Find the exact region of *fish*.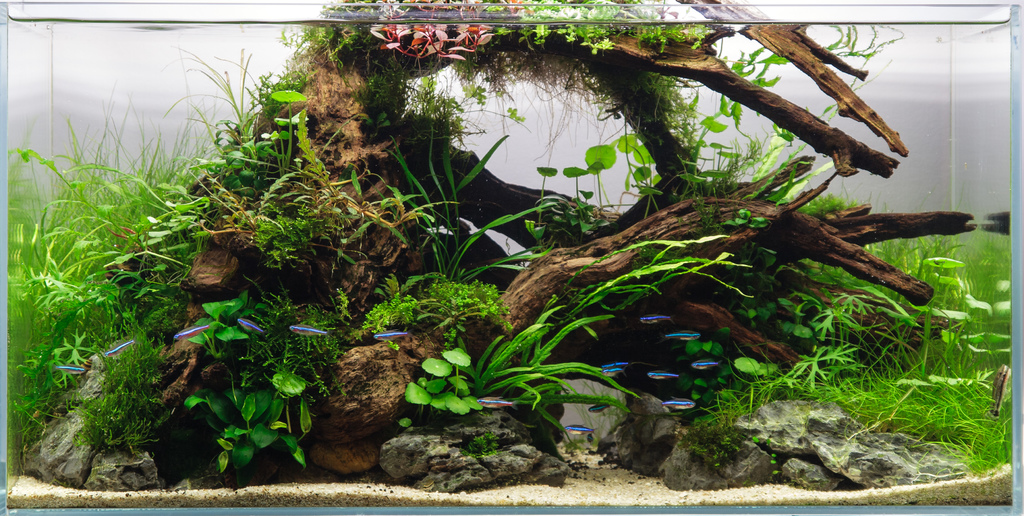
Exact region: bbox(474, 396, 515, 416).
